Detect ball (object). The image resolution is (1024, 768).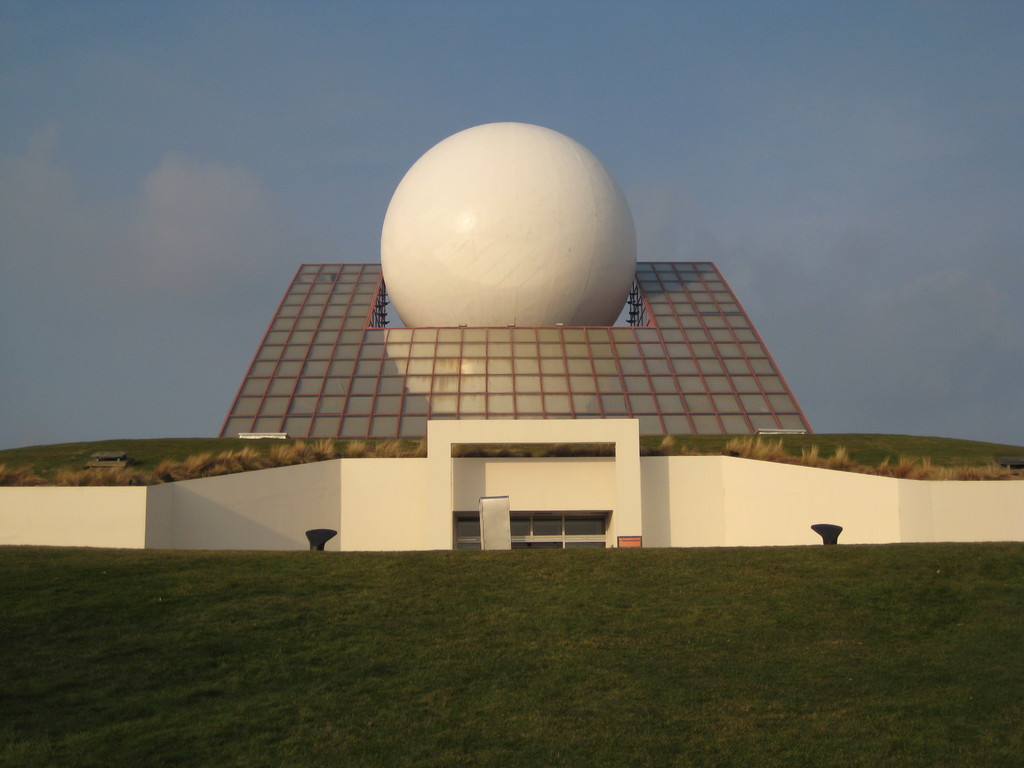
Rect(381, 124, 639, 331).
